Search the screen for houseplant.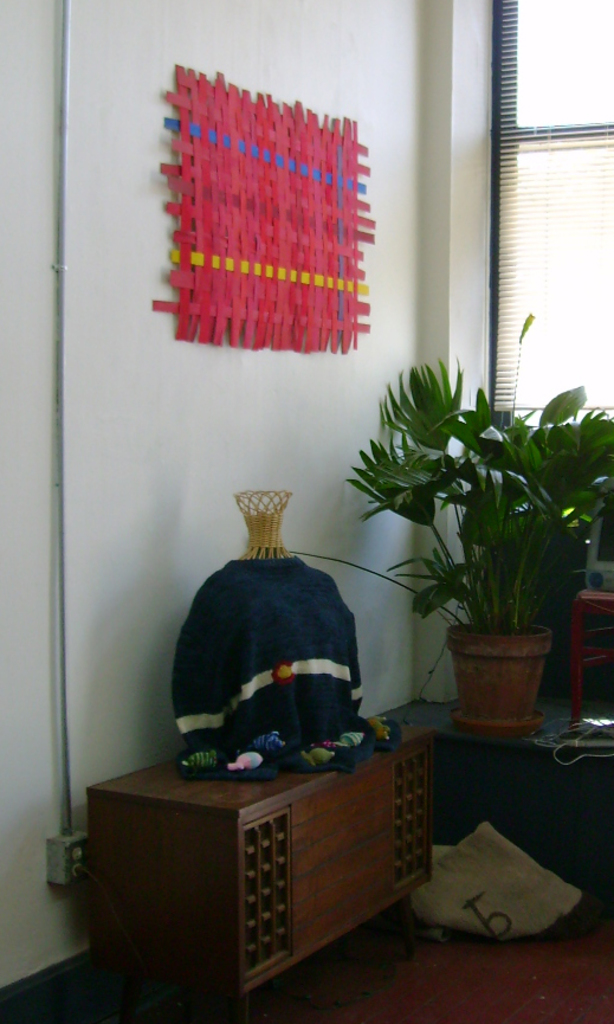
Found at 283:304:613:743.
